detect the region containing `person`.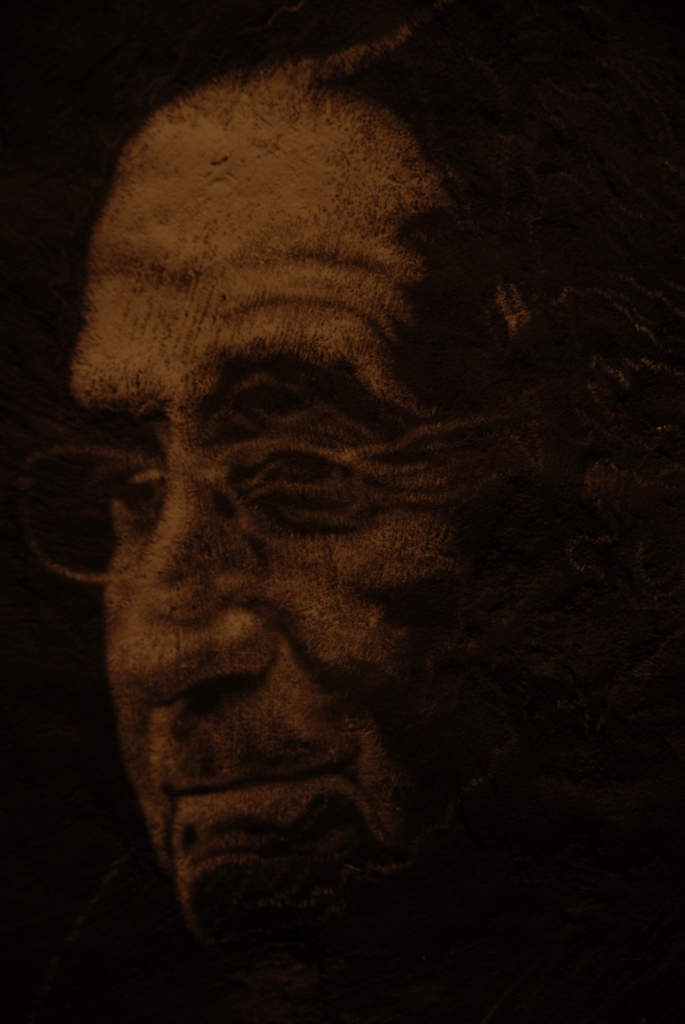
[78, 129, 656, 1023].
